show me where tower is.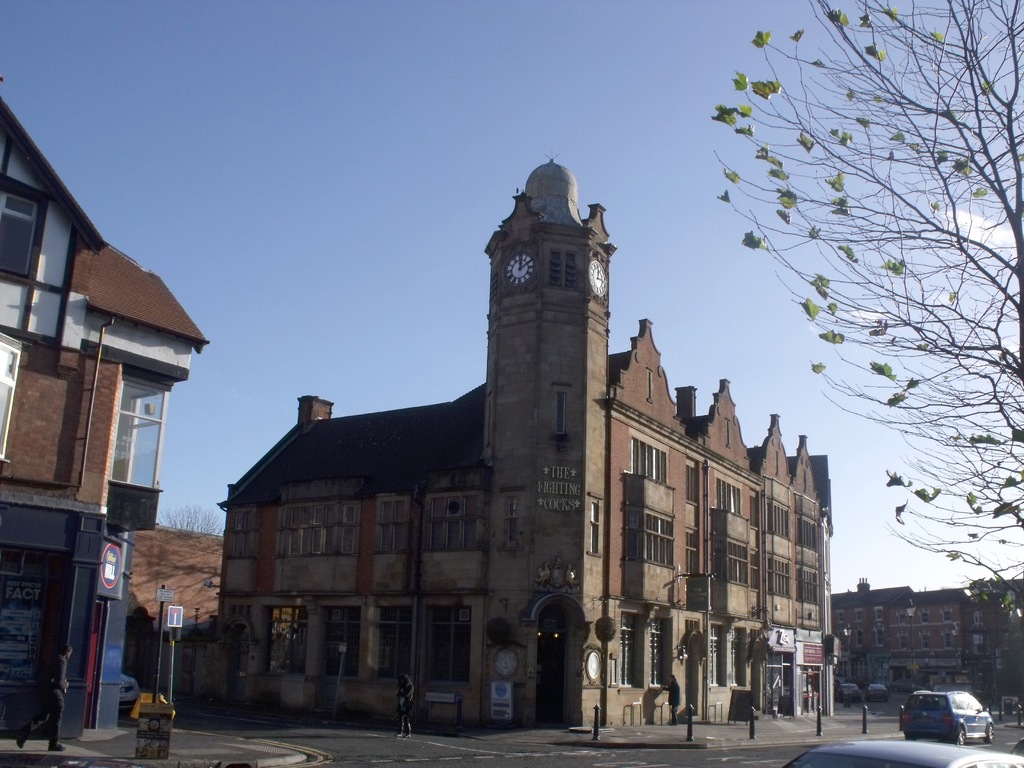
tower is at <box>482,156,615,724</box>.
